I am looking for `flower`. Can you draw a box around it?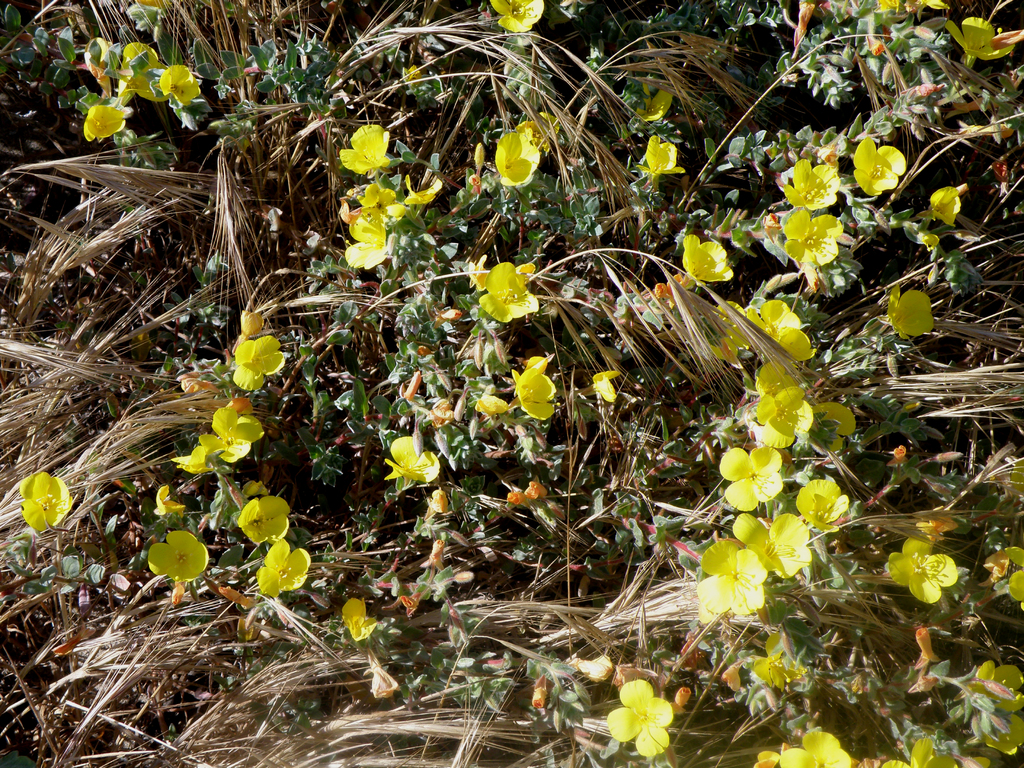
Sure, the bounding box is (381, 434, 436, 495).
